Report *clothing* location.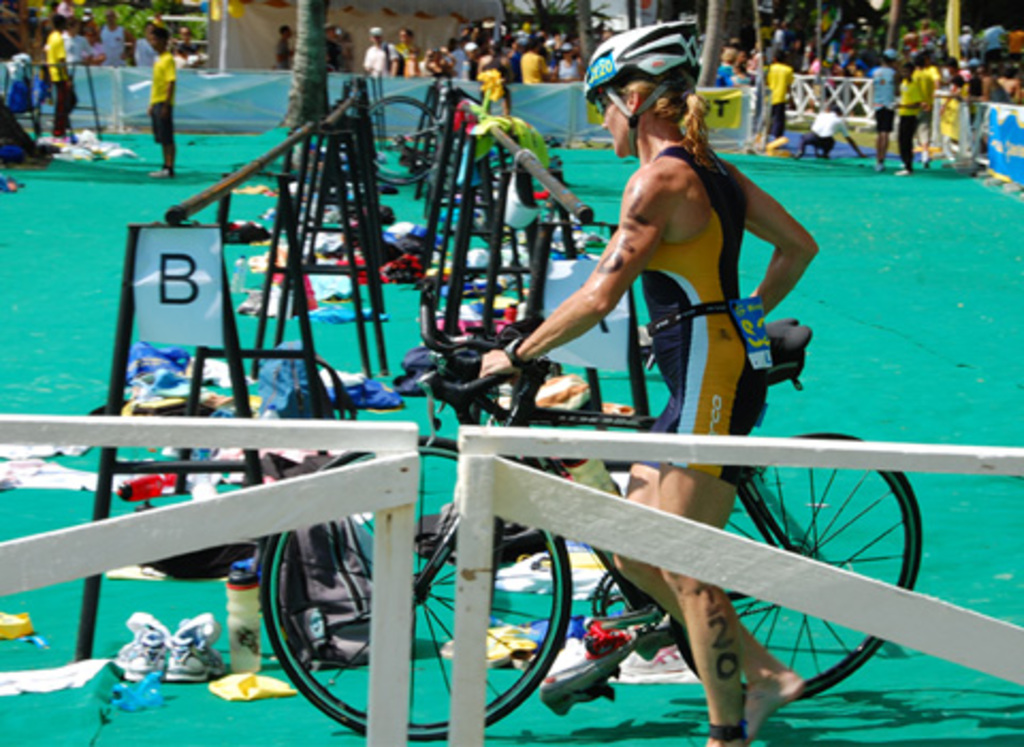
Report: (900,36,922,55).
